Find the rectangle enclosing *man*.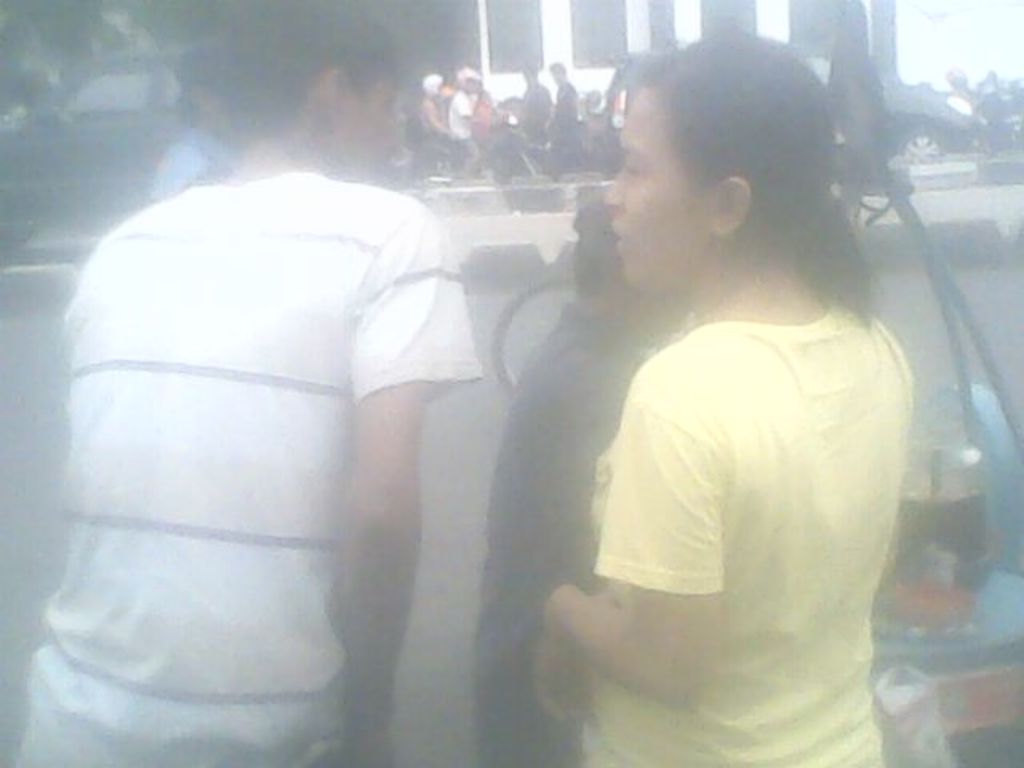
[x1=813, y1=3, x2=886, y2=176].
